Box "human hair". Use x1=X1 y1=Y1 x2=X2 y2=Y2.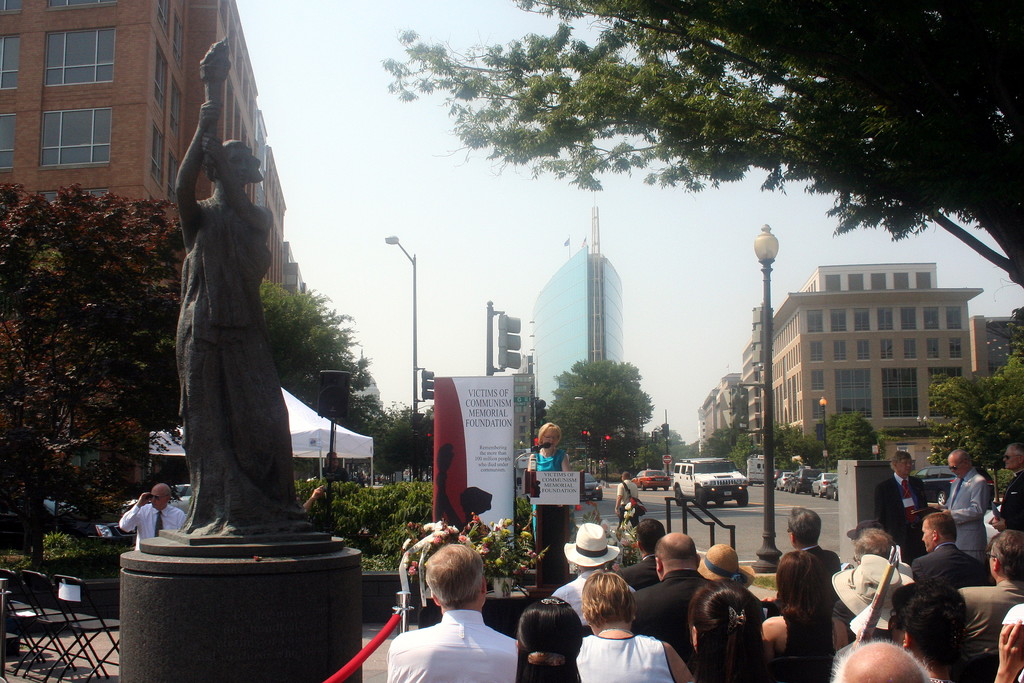
x1=895 y1=578 x2=968 y2=663.
